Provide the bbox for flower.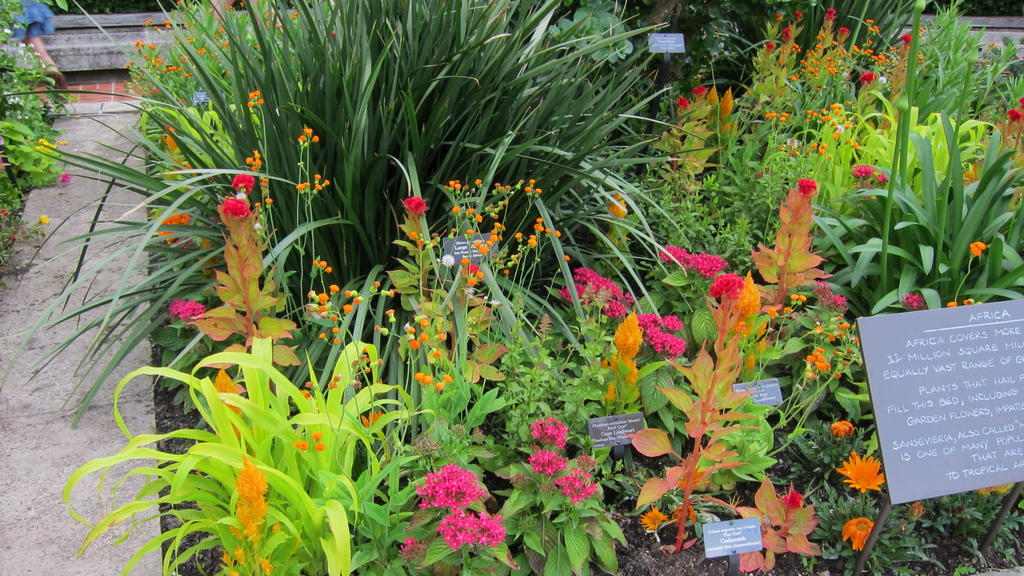
[x1=640, y1=314, x2=684, y2=364].
